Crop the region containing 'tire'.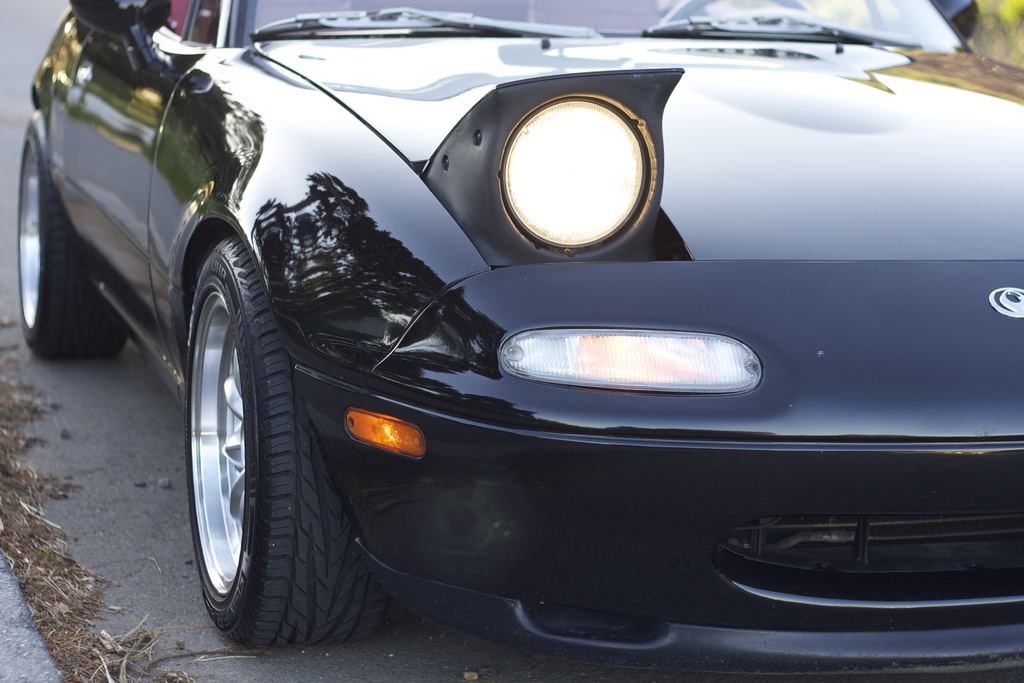
Crop region: left=17, top=108, right=129, bottom=359.
